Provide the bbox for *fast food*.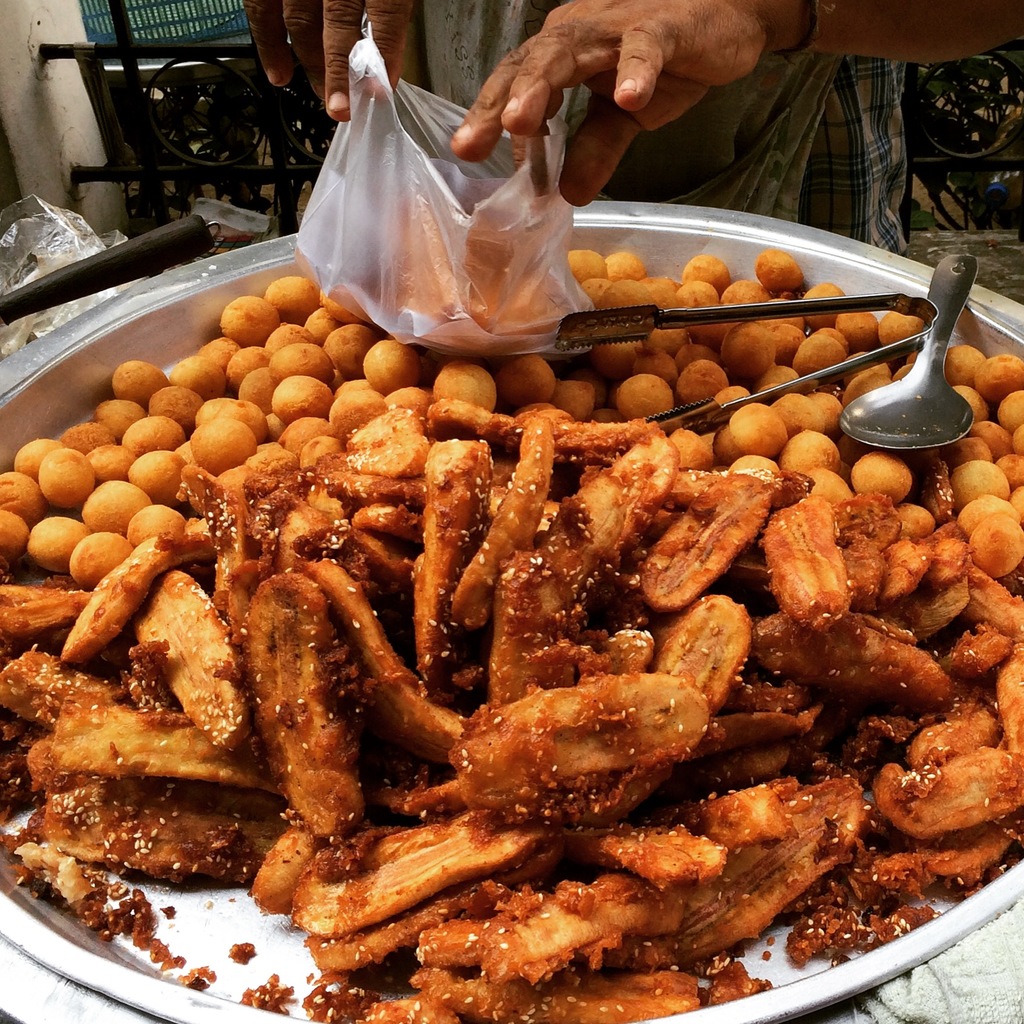
[x1=319, y1=320, x2=378, y2=374].
